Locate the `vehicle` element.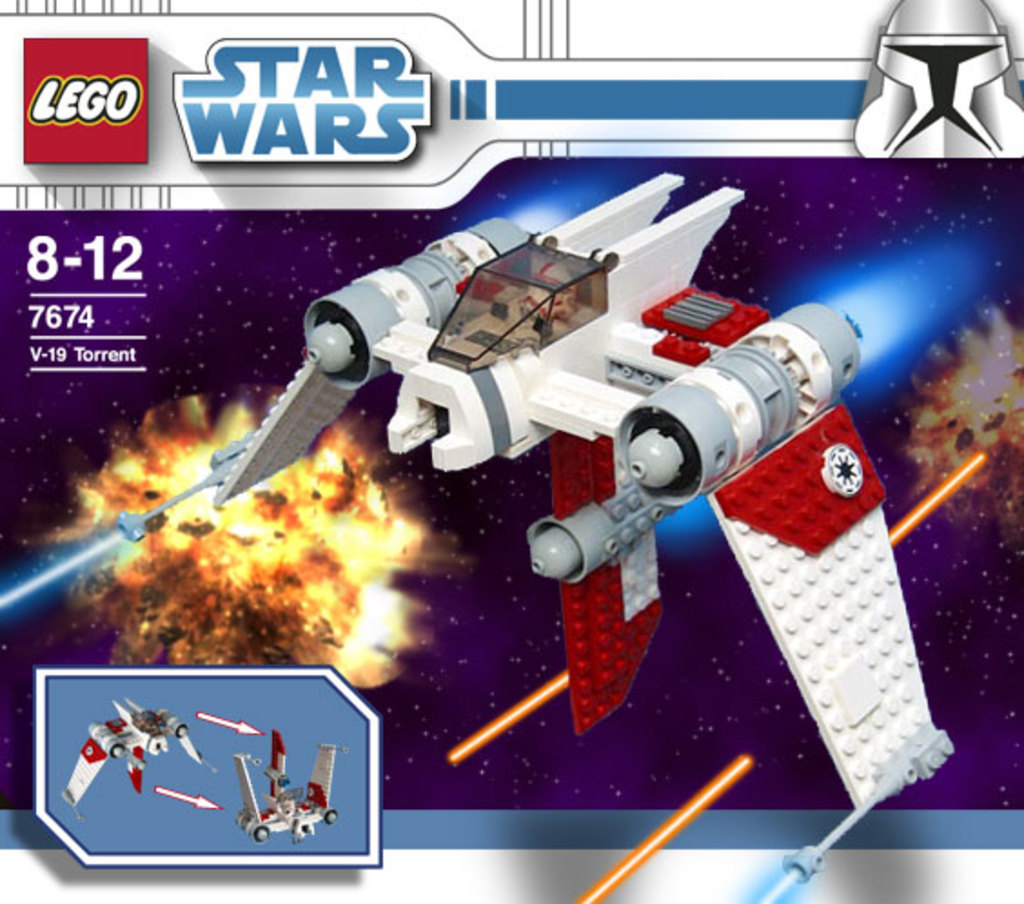
Element bbox: select_region(189, 191, 868, 565).
